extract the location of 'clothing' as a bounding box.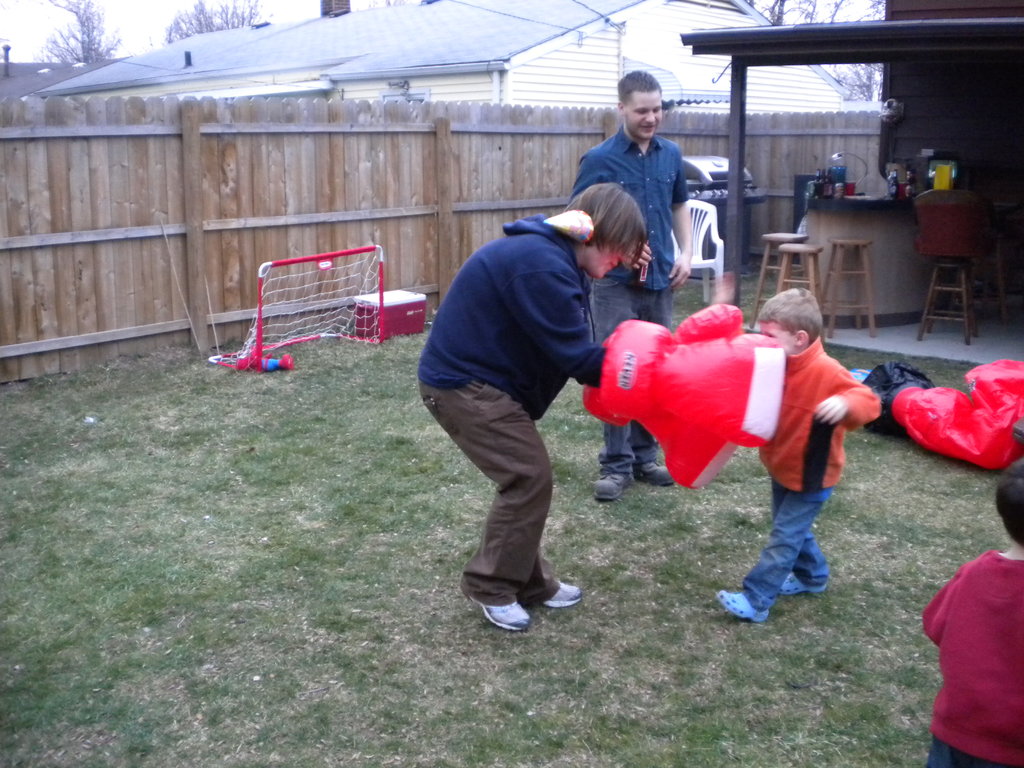
<region>755, 346, 884, 614</region>.
